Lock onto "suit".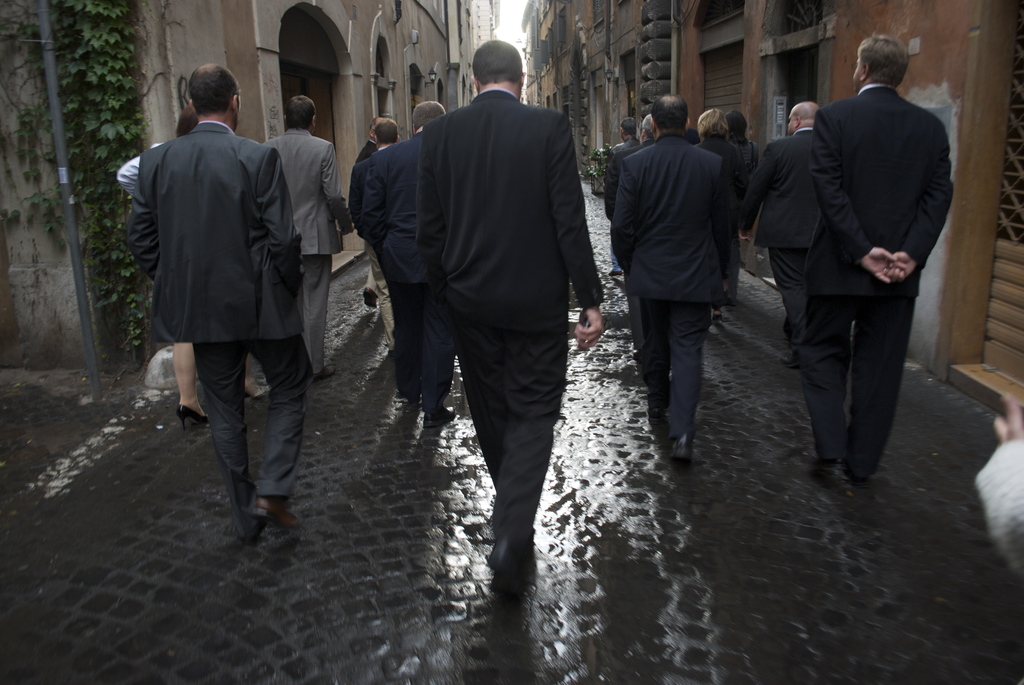
Locked: region(413, 88, 607, 556).
